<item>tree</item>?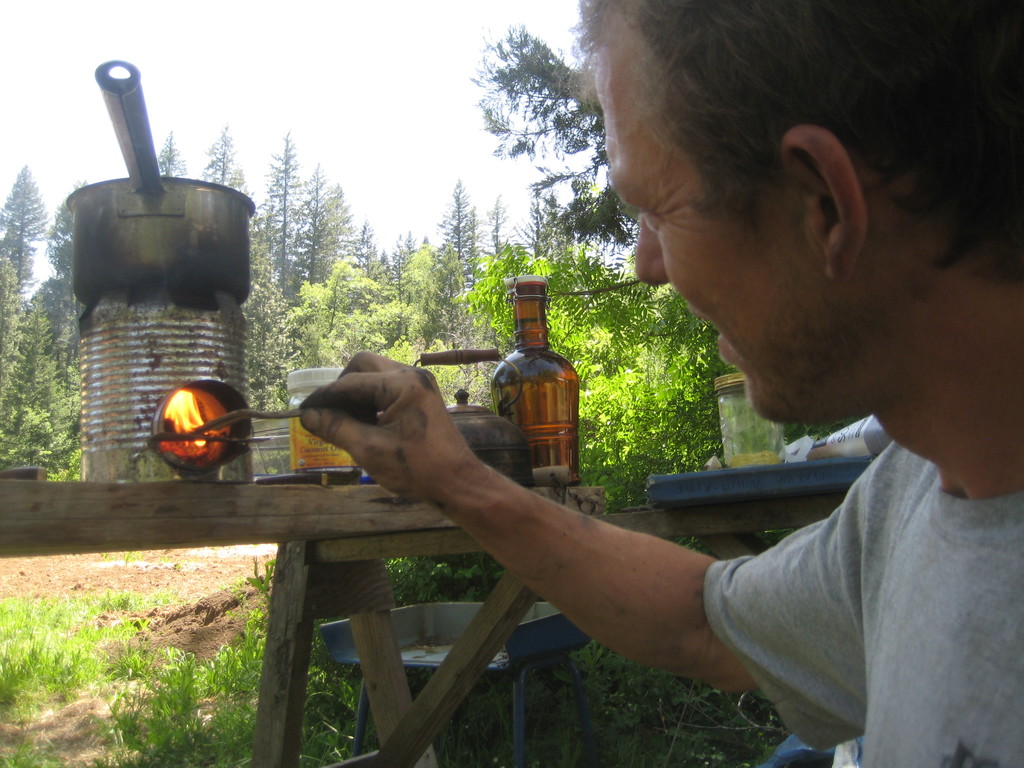
crop(382, 328, 461, 410)
